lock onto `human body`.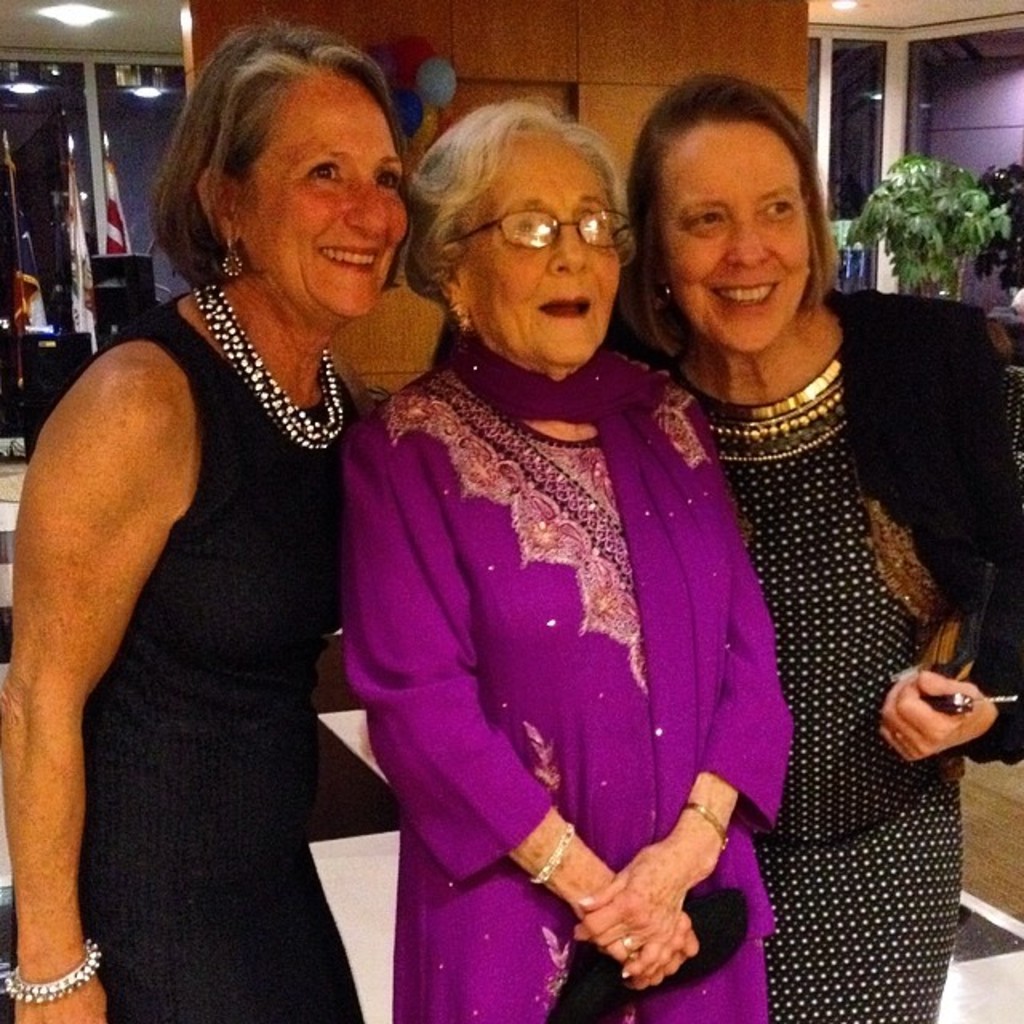
Locked: bbox(334, 352, 829, 1022).
